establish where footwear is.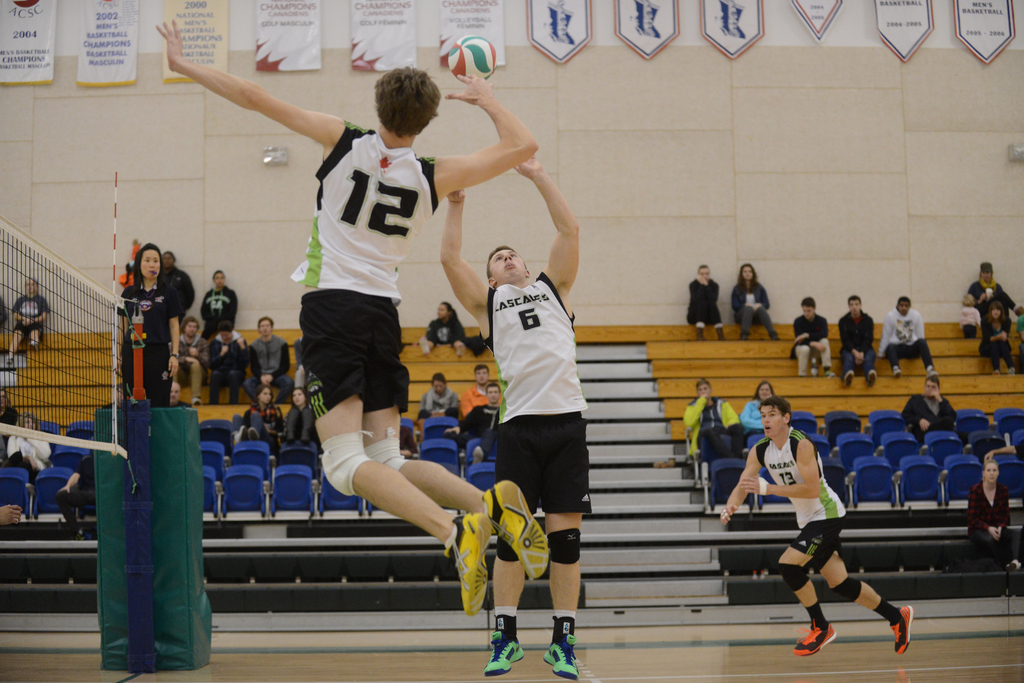
Established at [left=714, top=328, right=727, bottom=342].
